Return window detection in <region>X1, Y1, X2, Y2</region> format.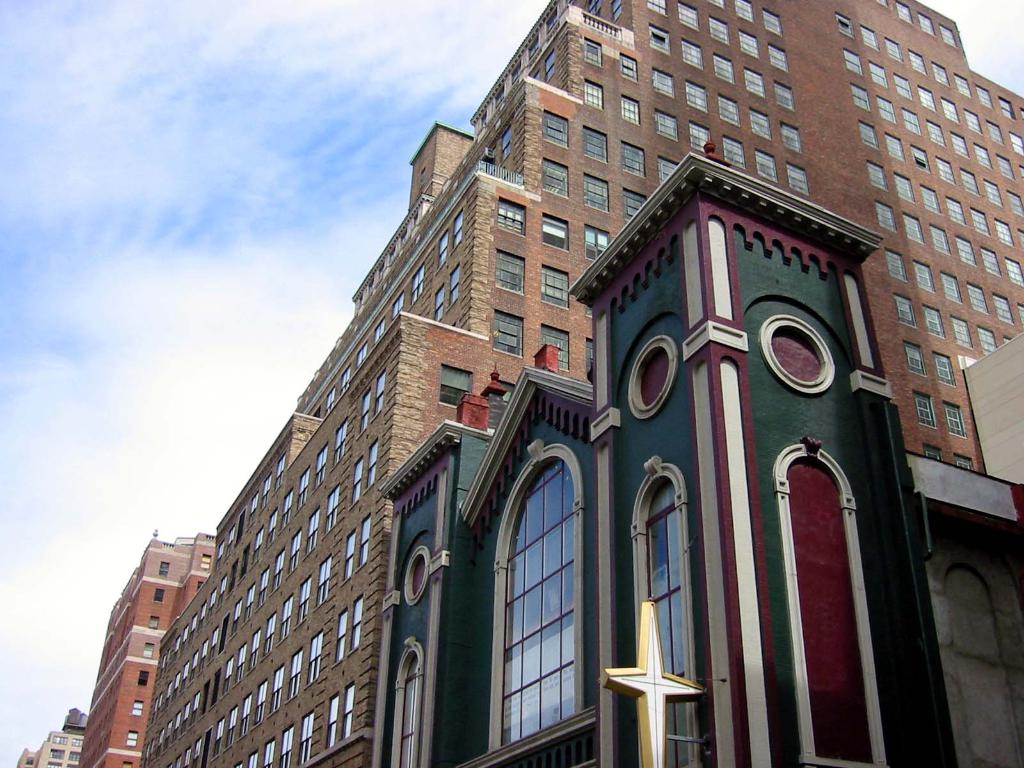
<region>360, 389, 374, 438</region>.
